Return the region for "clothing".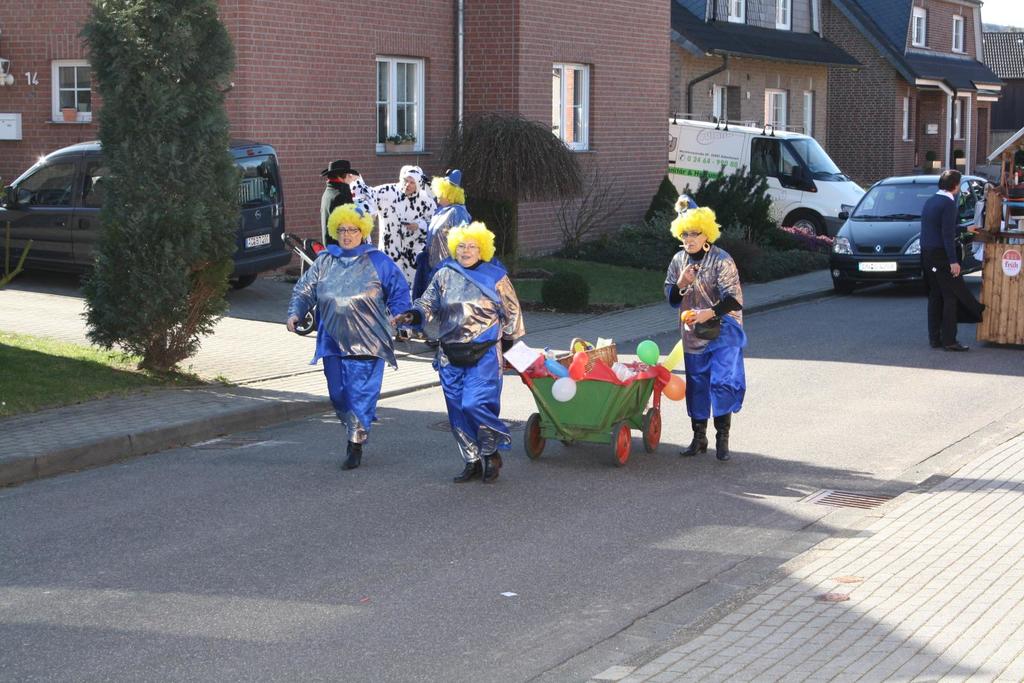
region(413, 204, 474, 291).
